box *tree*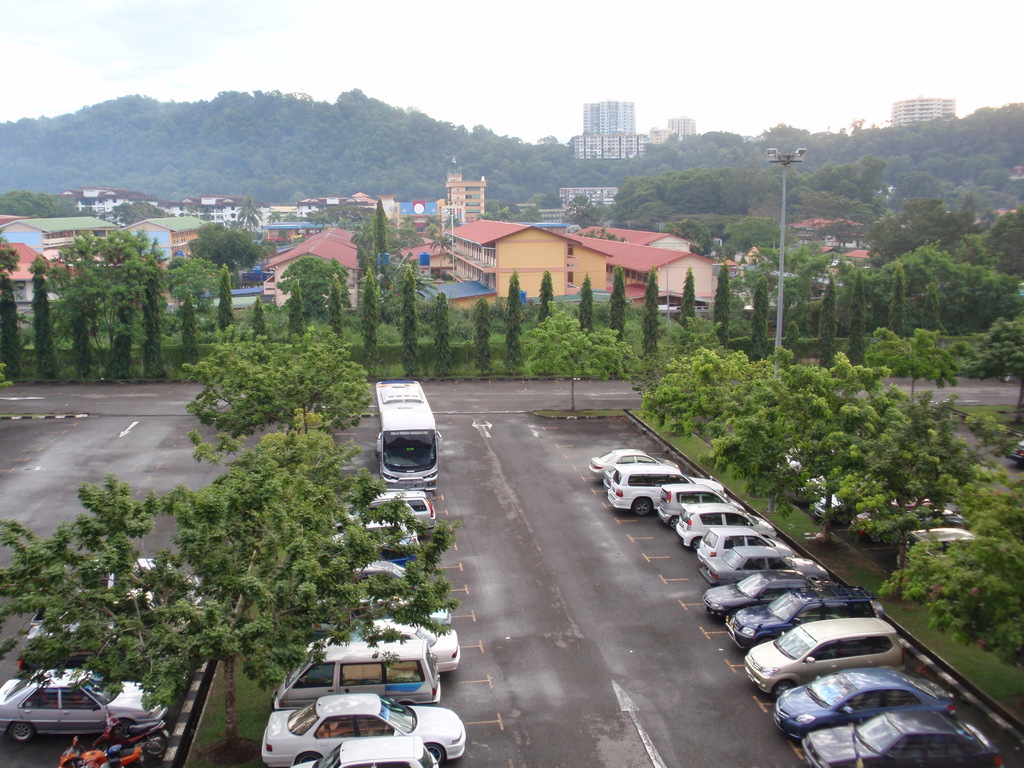
[99, 291, 133, 380]
